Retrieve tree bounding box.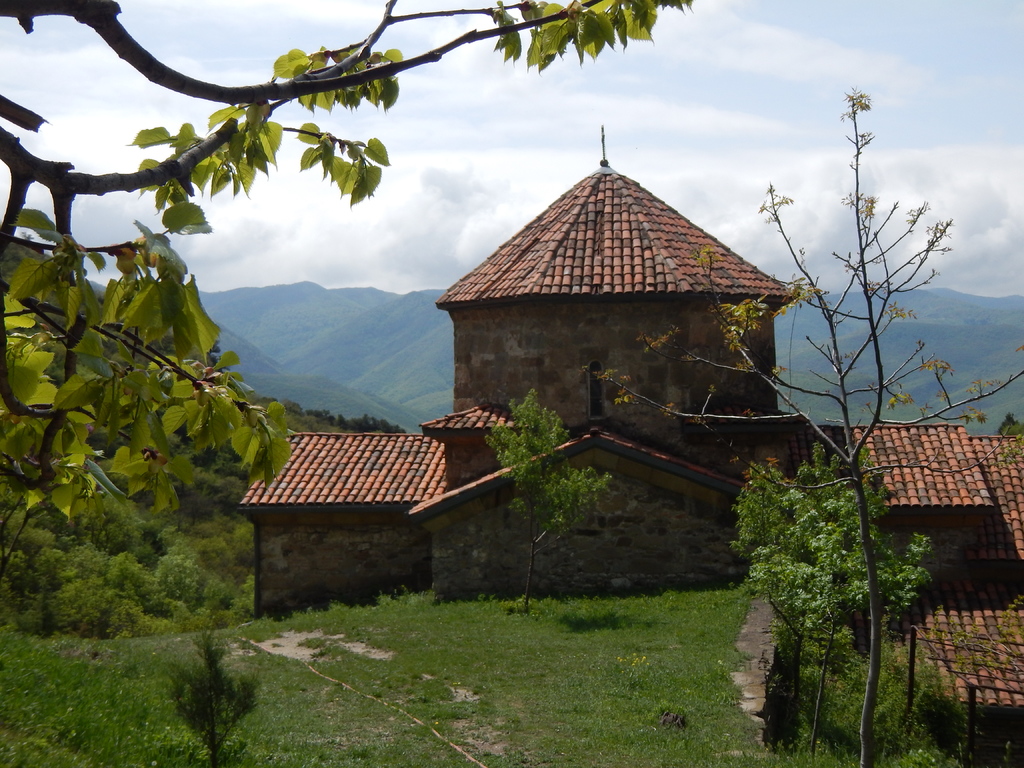
Bounding box: (576, 77, 1023, 767).
